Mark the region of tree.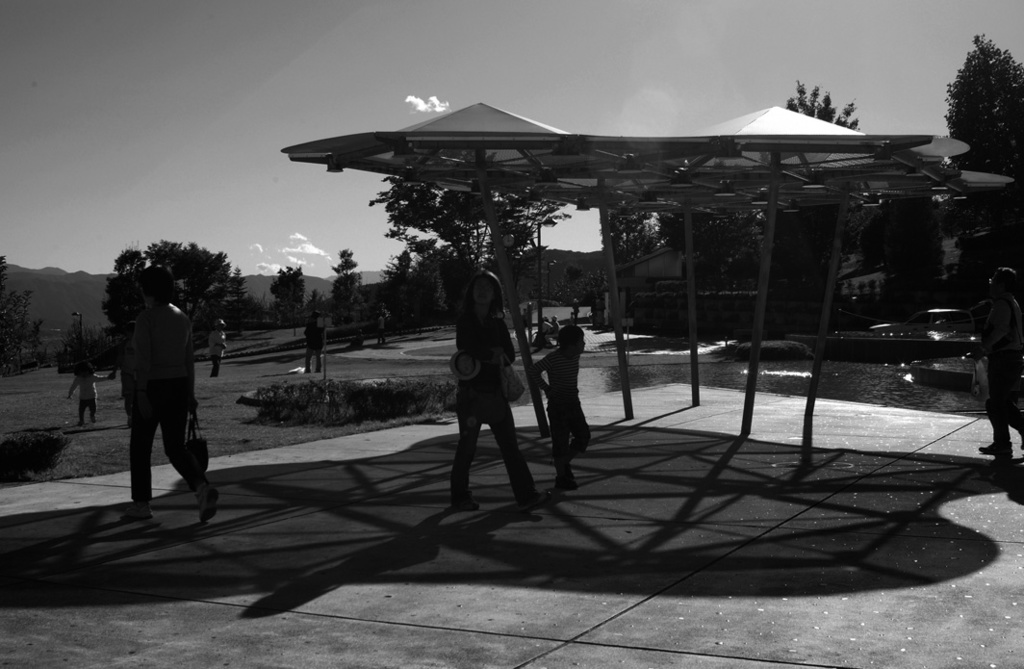
Region: region(260, 261, 328, 323).
